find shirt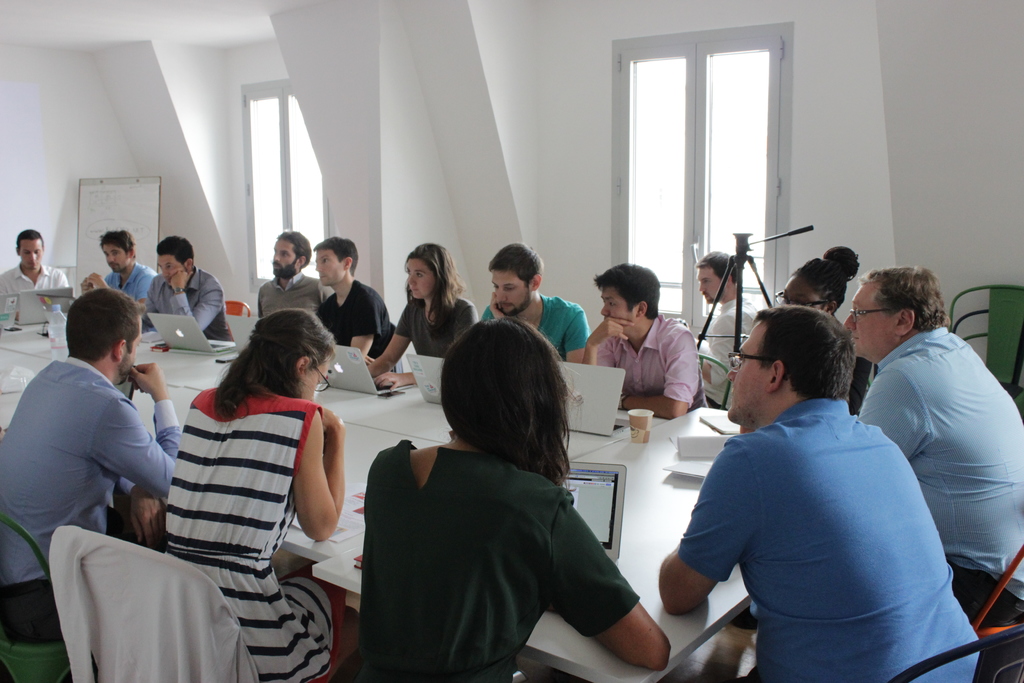
<box>0,263,70,301</box>
